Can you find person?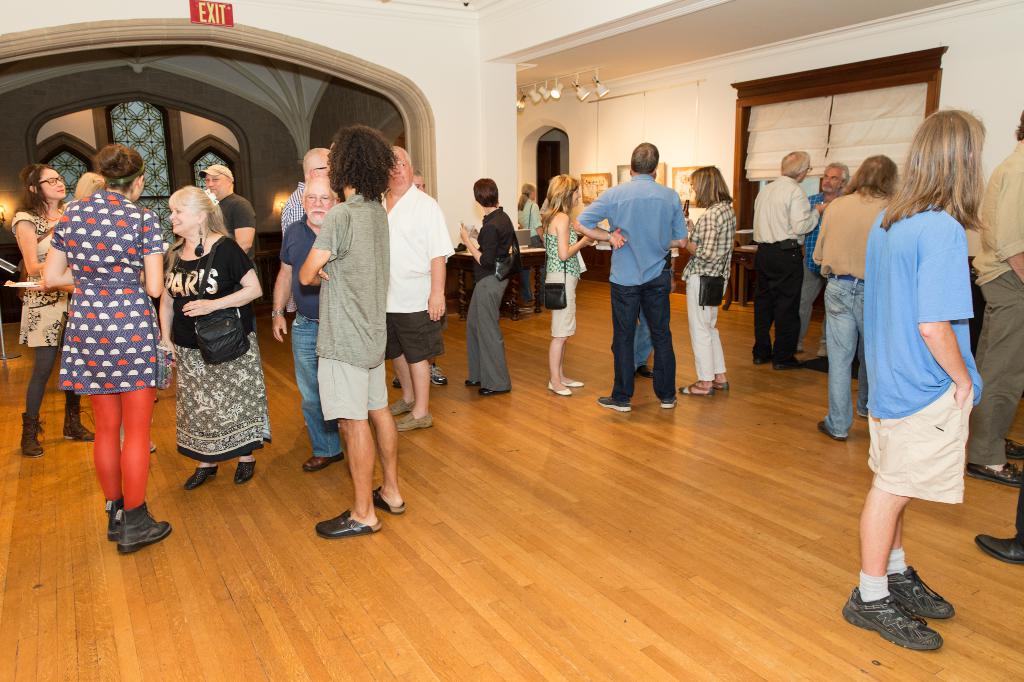
Yes, bounding box: (517,182,540,312).
